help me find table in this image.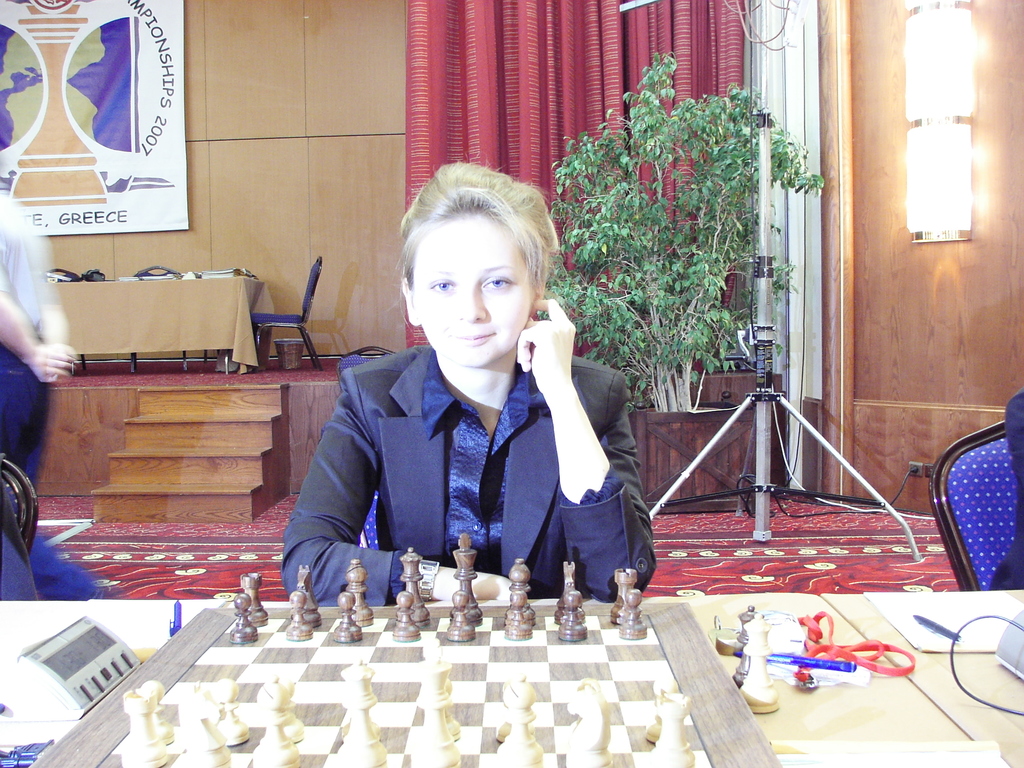
Found it: detection(49, 276, 271, 377).
